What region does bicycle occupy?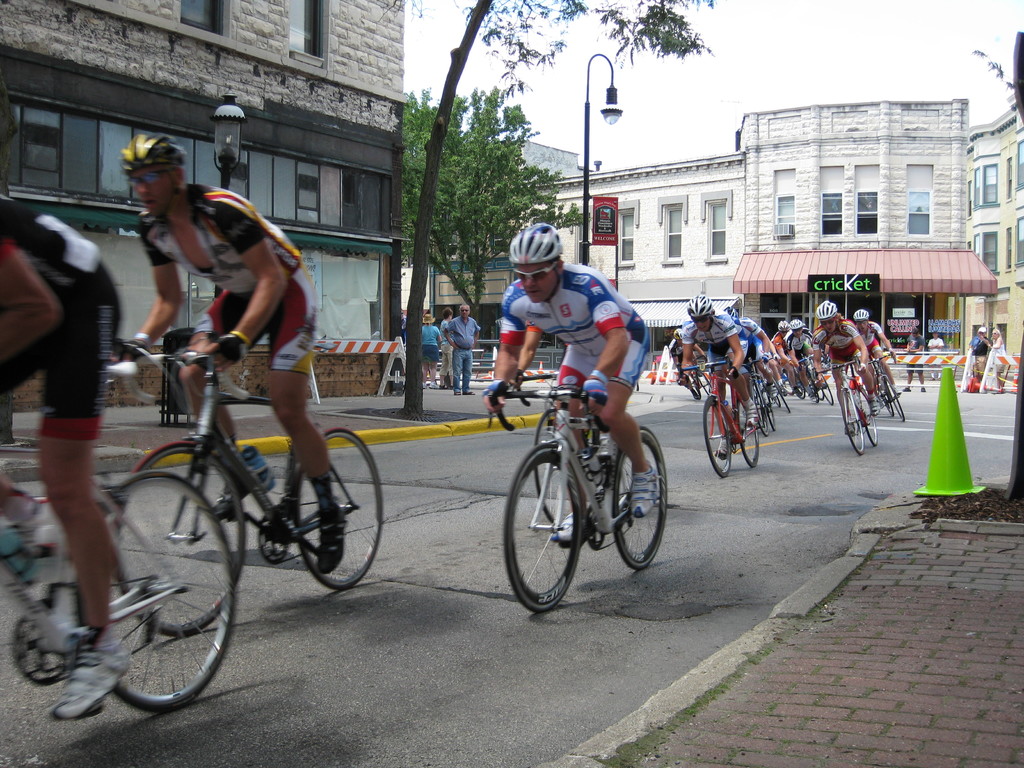
{"x1": 109, "y1": 340, "x2": 382, "y2": 636}.
